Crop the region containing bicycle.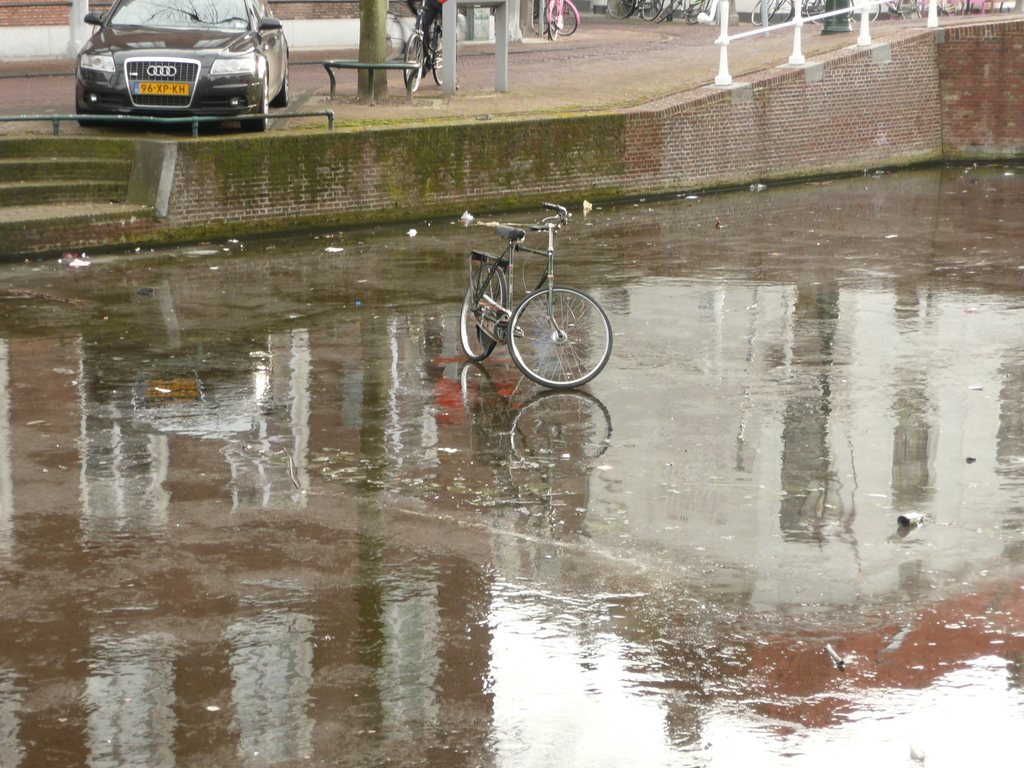
Crop region: bbox=(458, 200, 615, 398).
